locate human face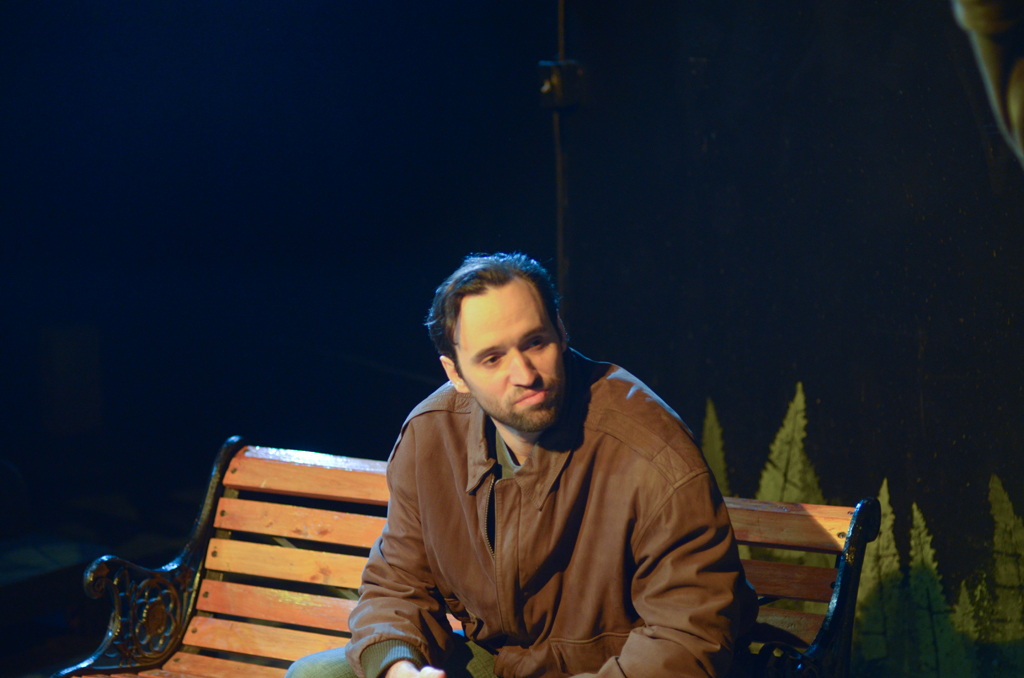
bbox=[453, 264, 560, 433]
